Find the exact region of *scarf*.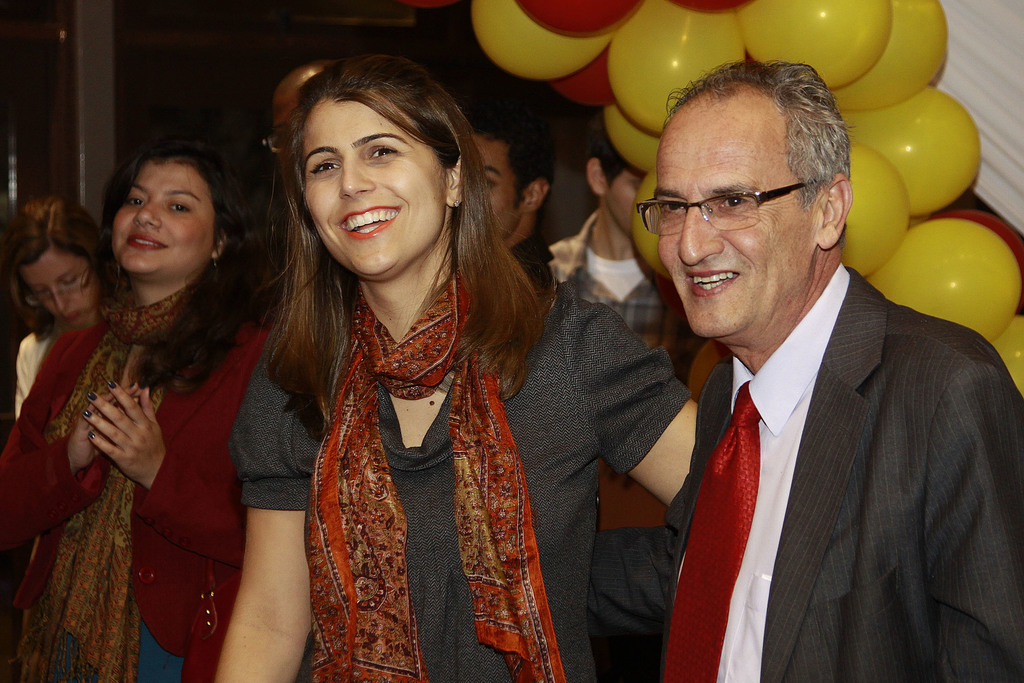
Exact region: 312:259:566:682.
